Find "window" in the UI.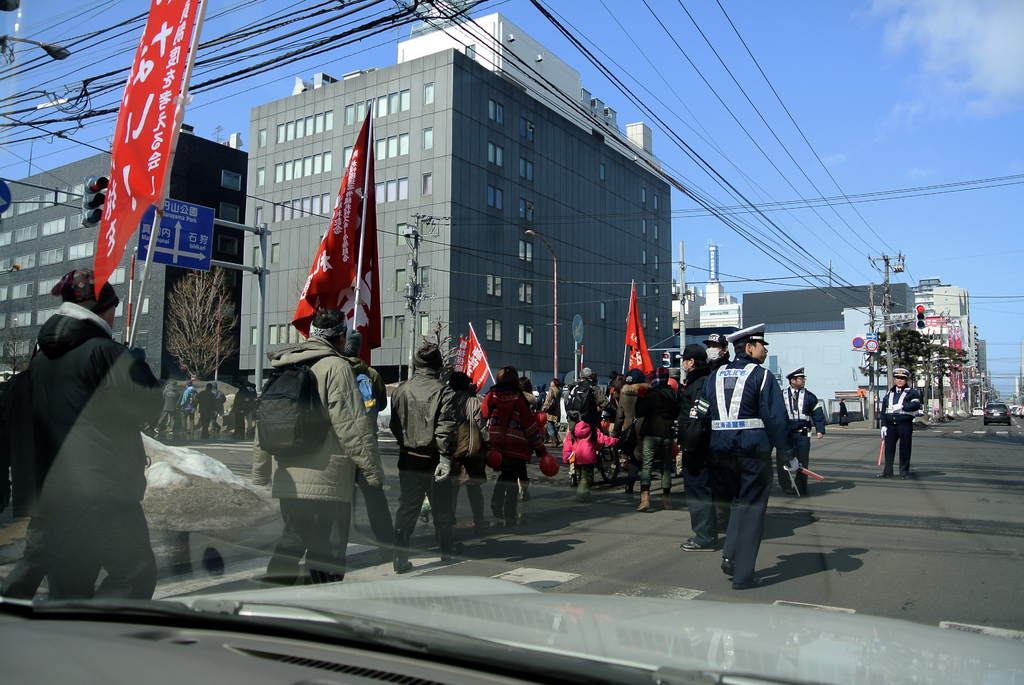
UI element at 600/162/605/182.
